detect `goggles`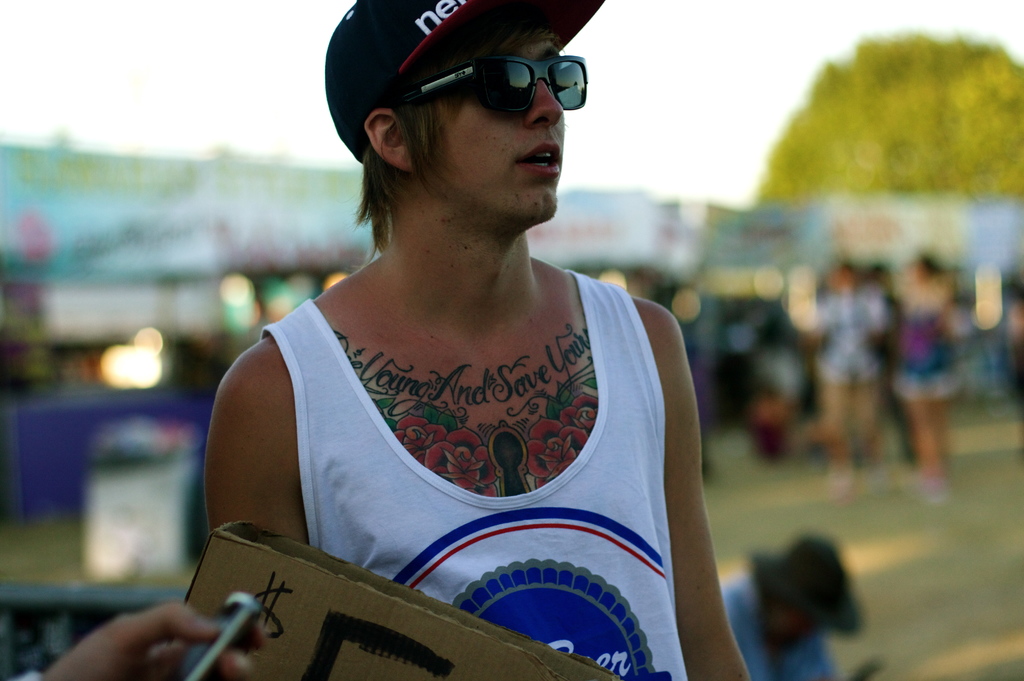
363,44,605,131
